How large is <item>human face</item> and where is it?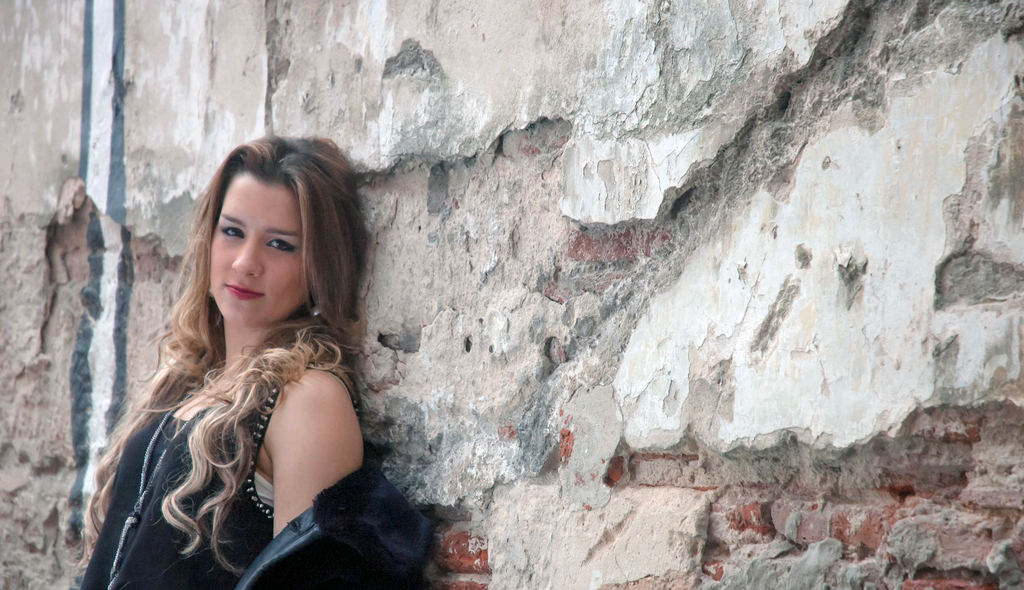
Bounding box: bbox=[211, 170, 308, 328].
